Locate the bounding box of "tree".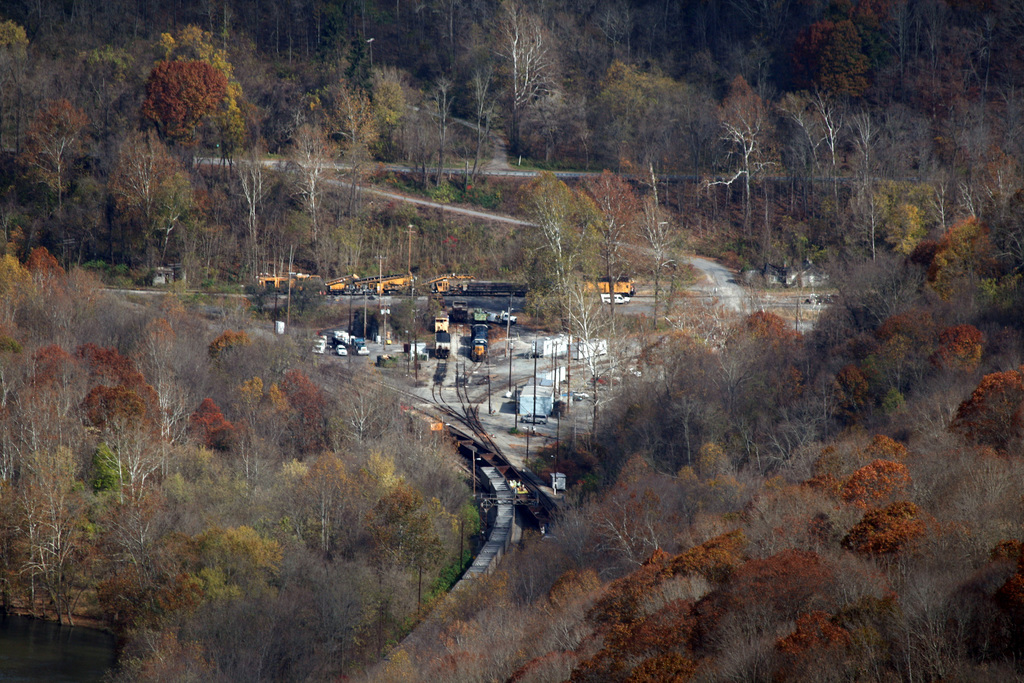
Bounding box: (17,90,90,206).
